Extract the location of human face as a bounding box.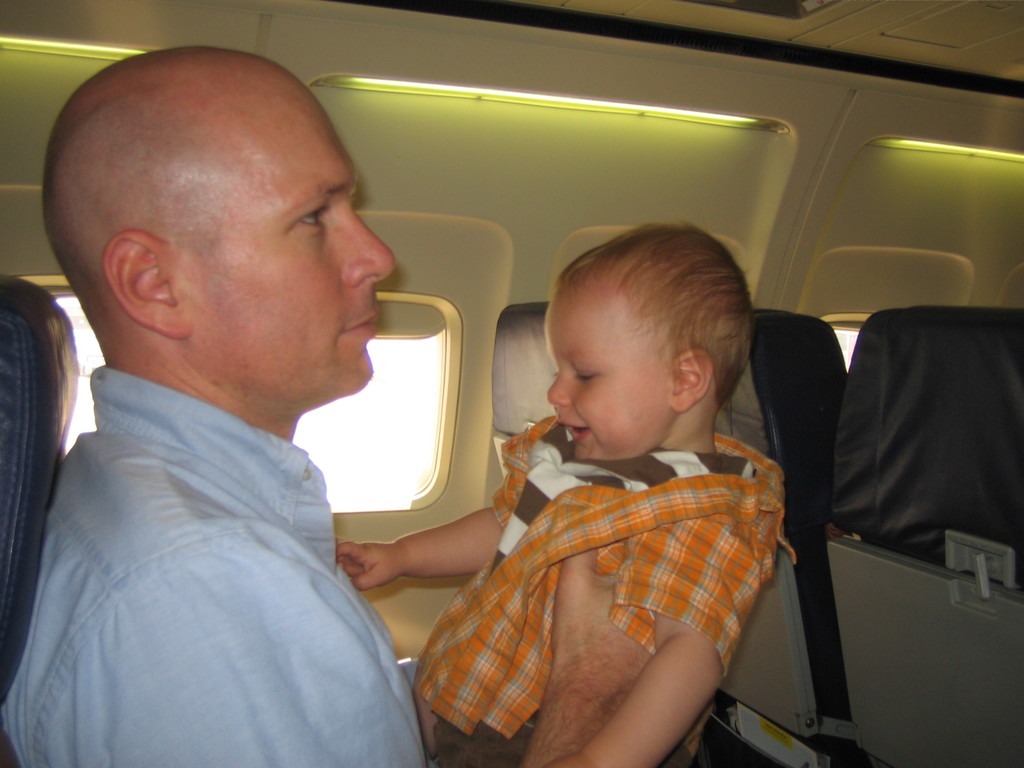
select_region(180, 61, 401, 416).
